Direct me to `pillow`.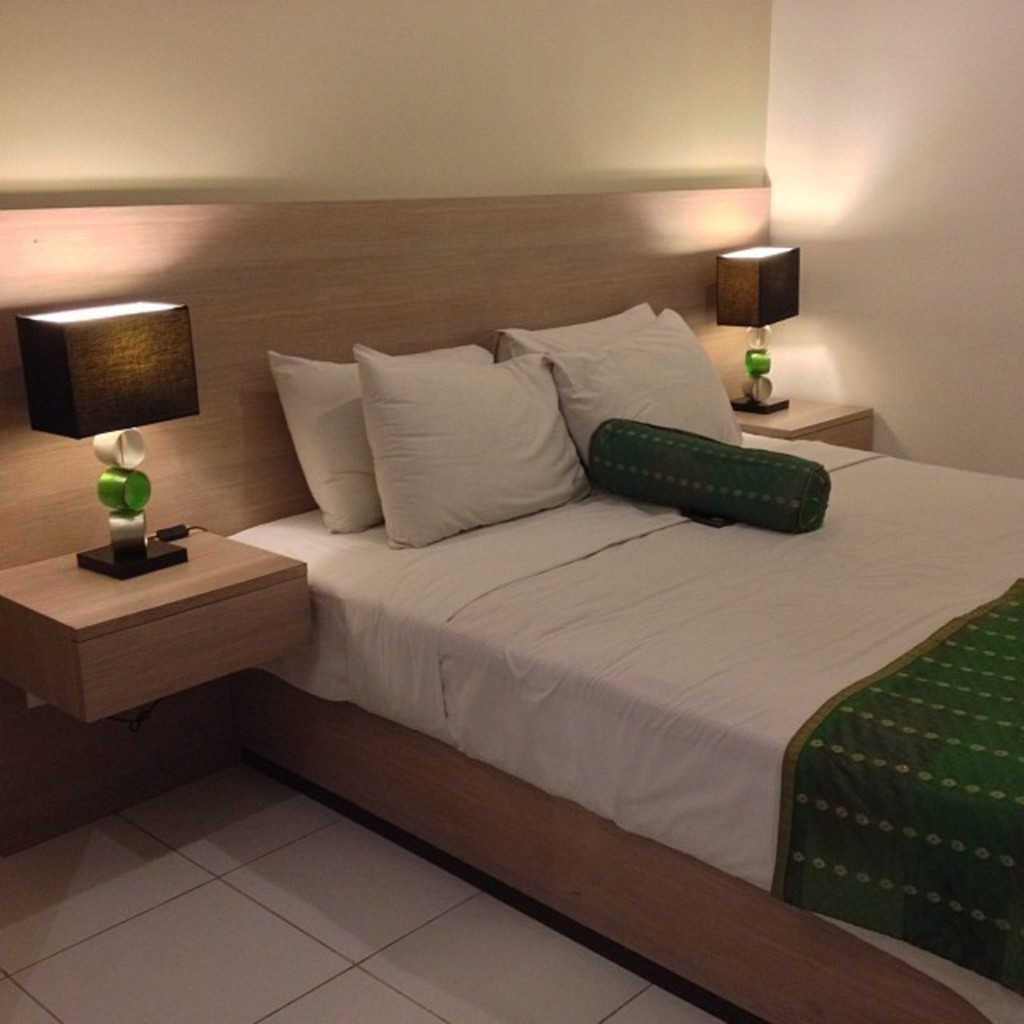
Direction: BBox(266, 339, 520, 534).
